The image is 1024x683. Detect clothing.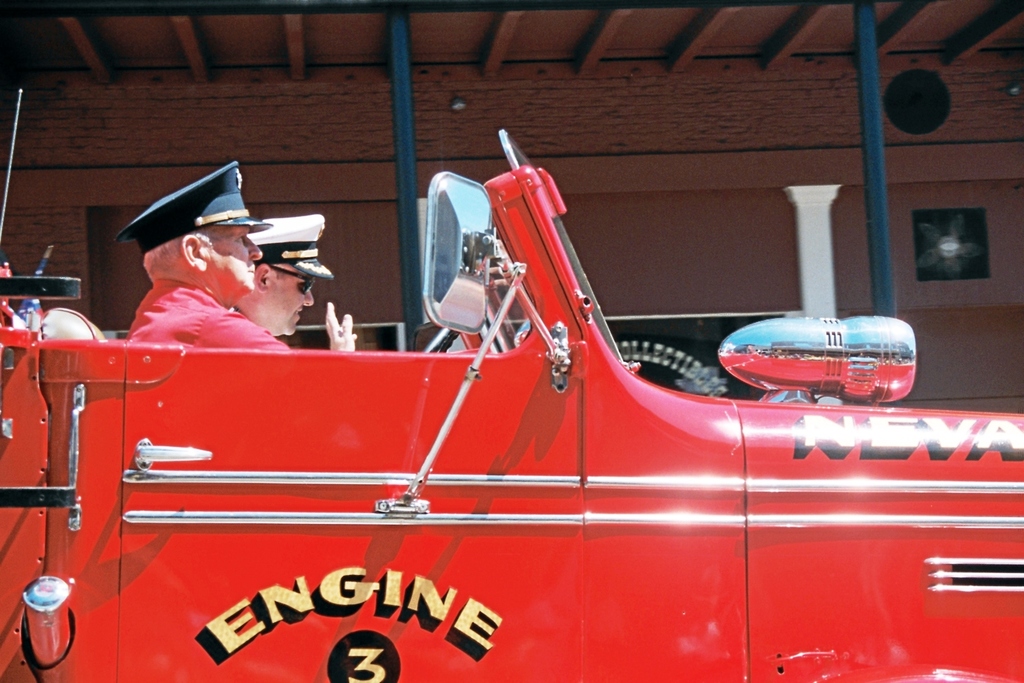
Detection: {"x1": 117, "y1": 276, "x2": 302, "y2": 352}.
